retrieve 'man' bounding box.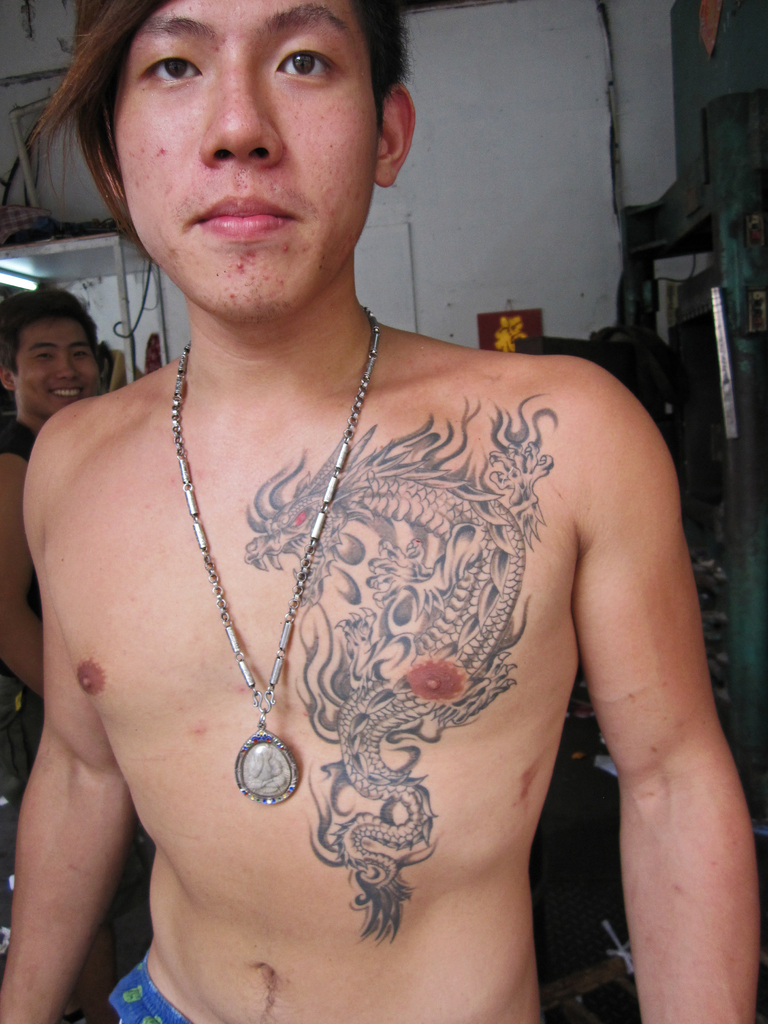
Bounding box: detection(0, 291, 150, 1023).
